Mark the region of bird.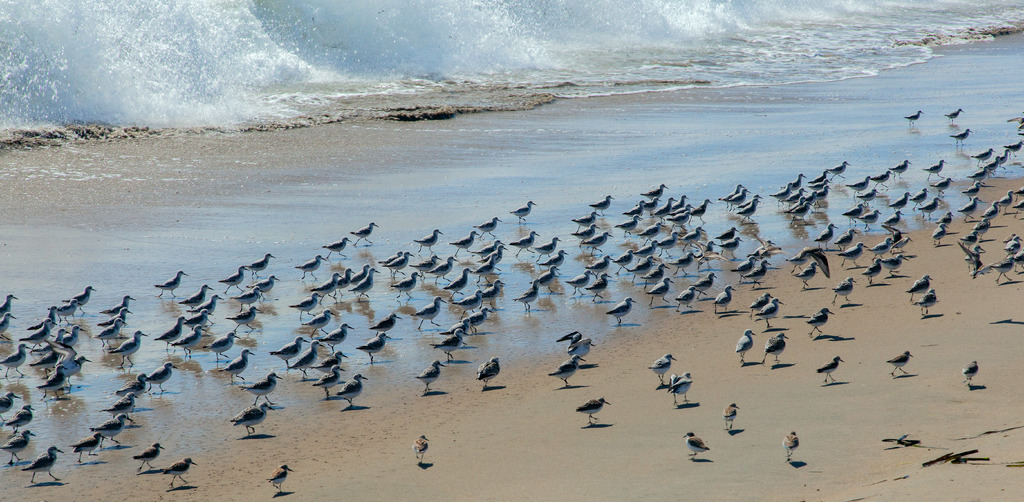
Region: (x1=976, y1=216, x2=997, y2=229).
